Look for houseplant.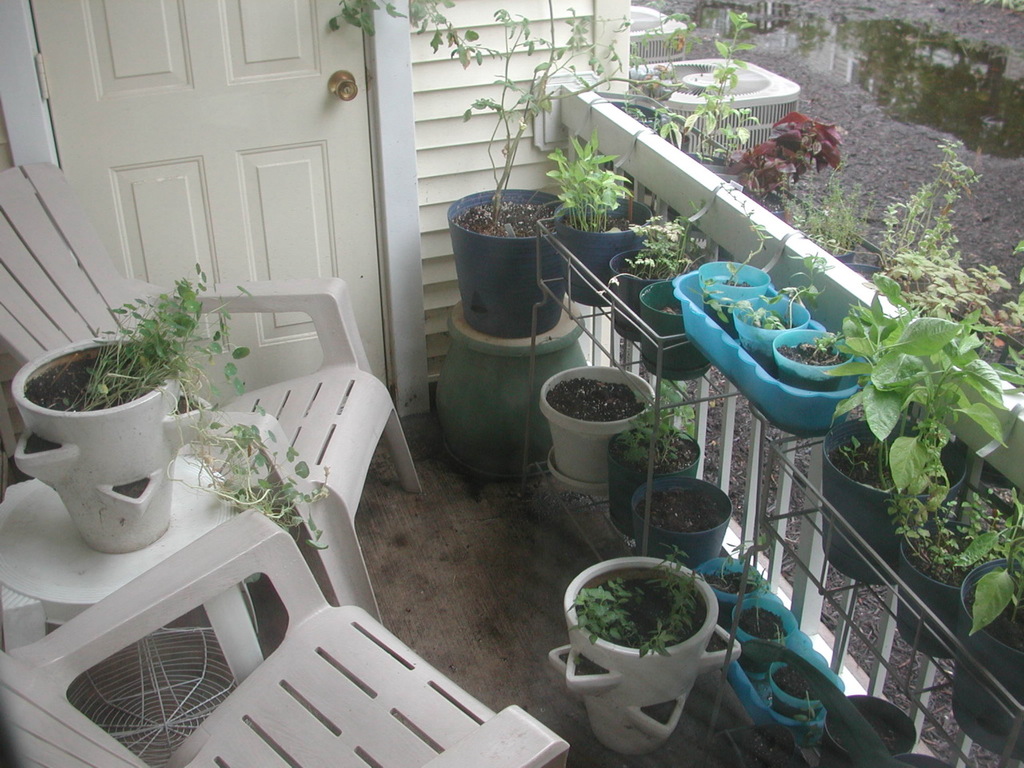
Found: [left=603, top=373, right=695, bottom=537].
